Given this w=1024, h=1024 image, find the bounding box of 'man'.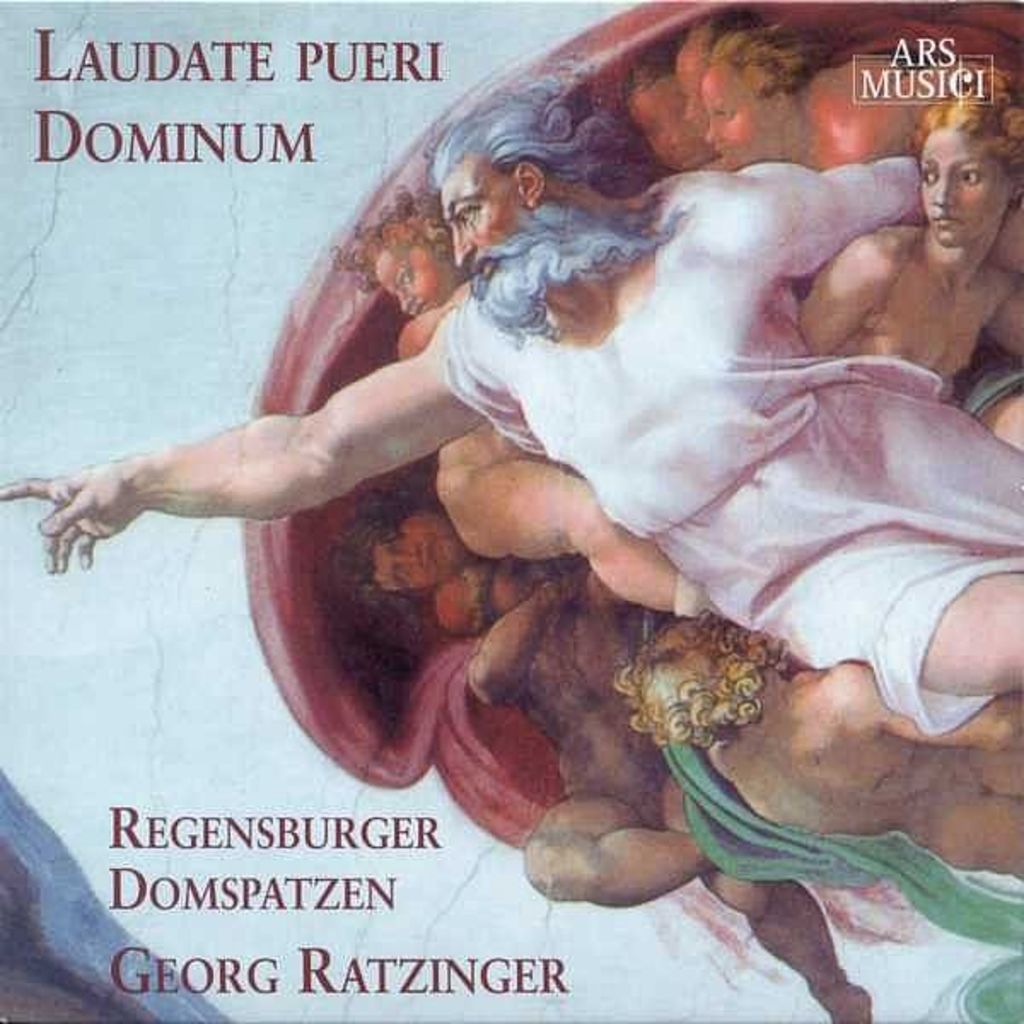
bbox=(0, 70, 1022, 749).
